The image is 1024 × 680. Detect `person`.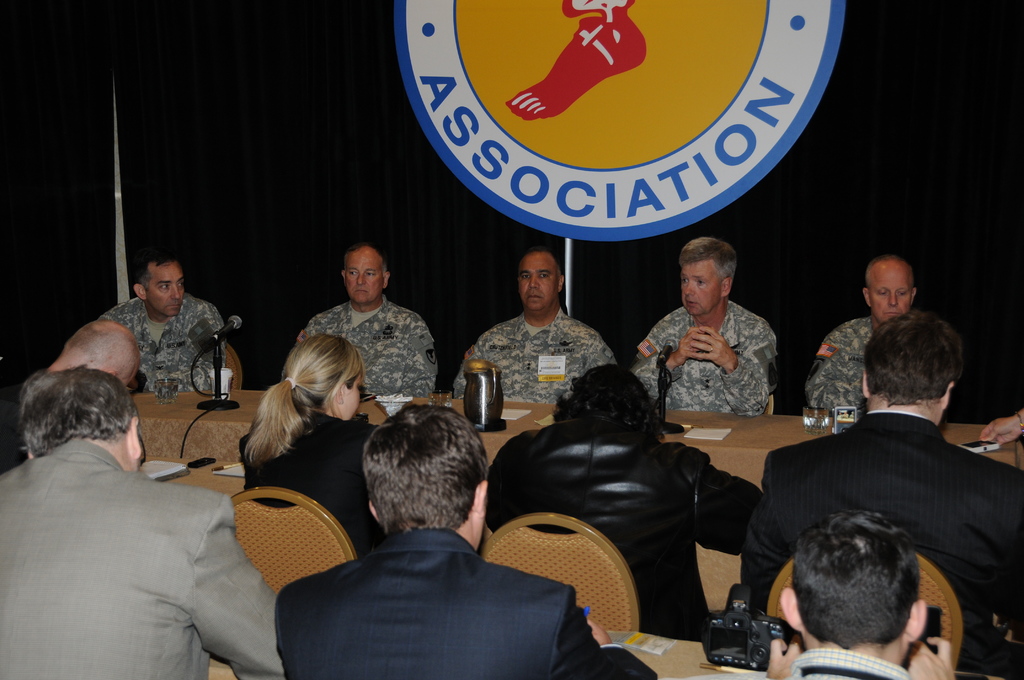
Detection: [276, 399, 658, 679].
